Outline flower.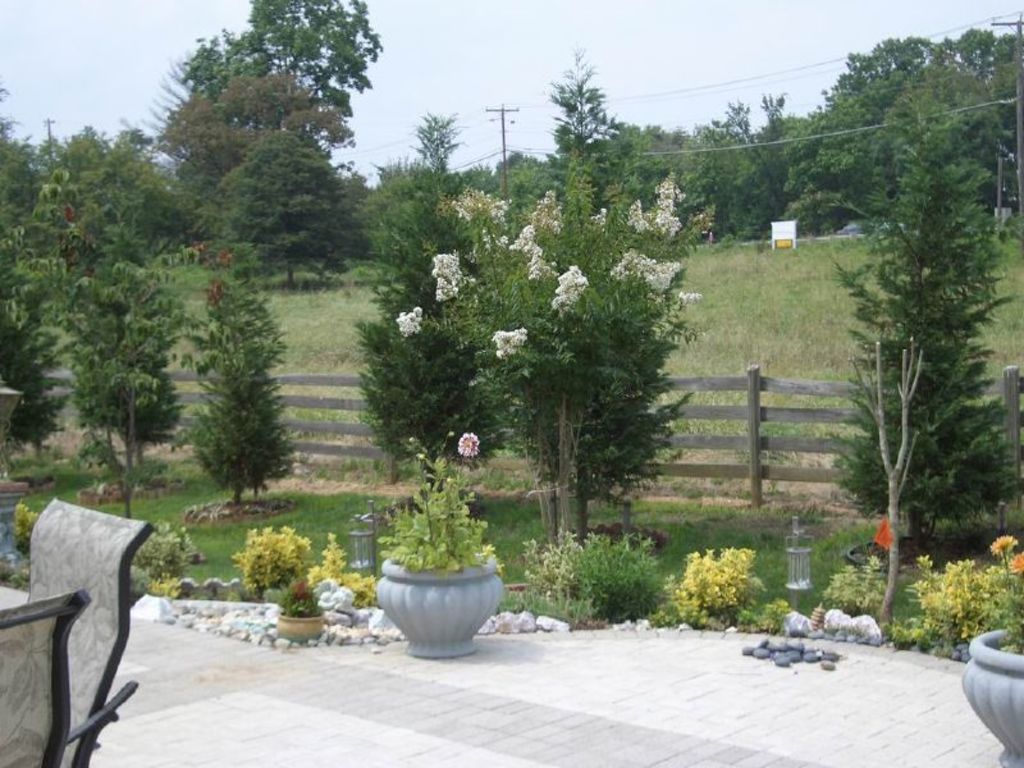
Outline: BBox(460, 429, 481, 461).
